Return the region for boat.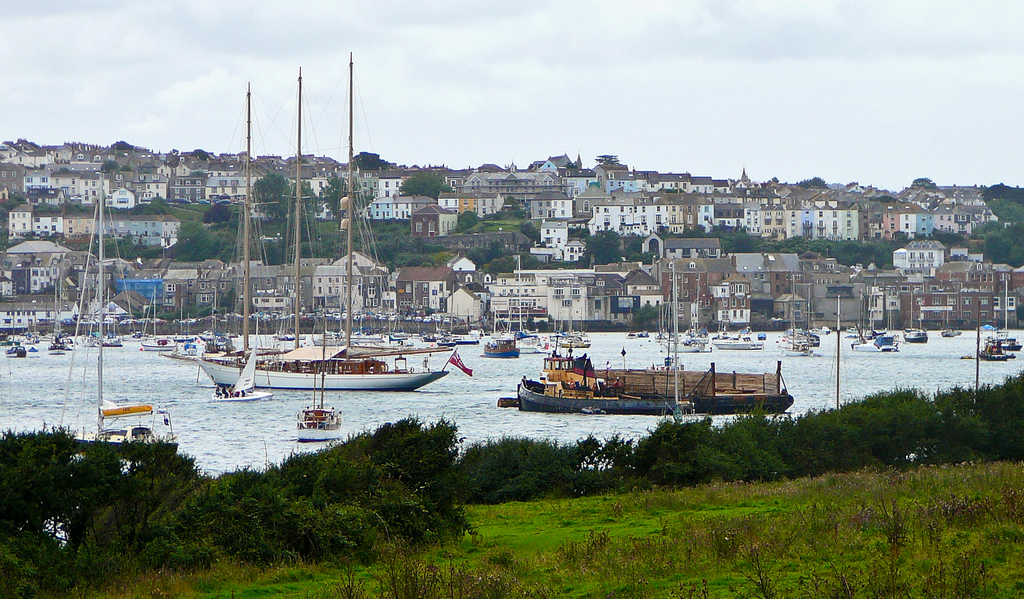
998,325,1018,347.
